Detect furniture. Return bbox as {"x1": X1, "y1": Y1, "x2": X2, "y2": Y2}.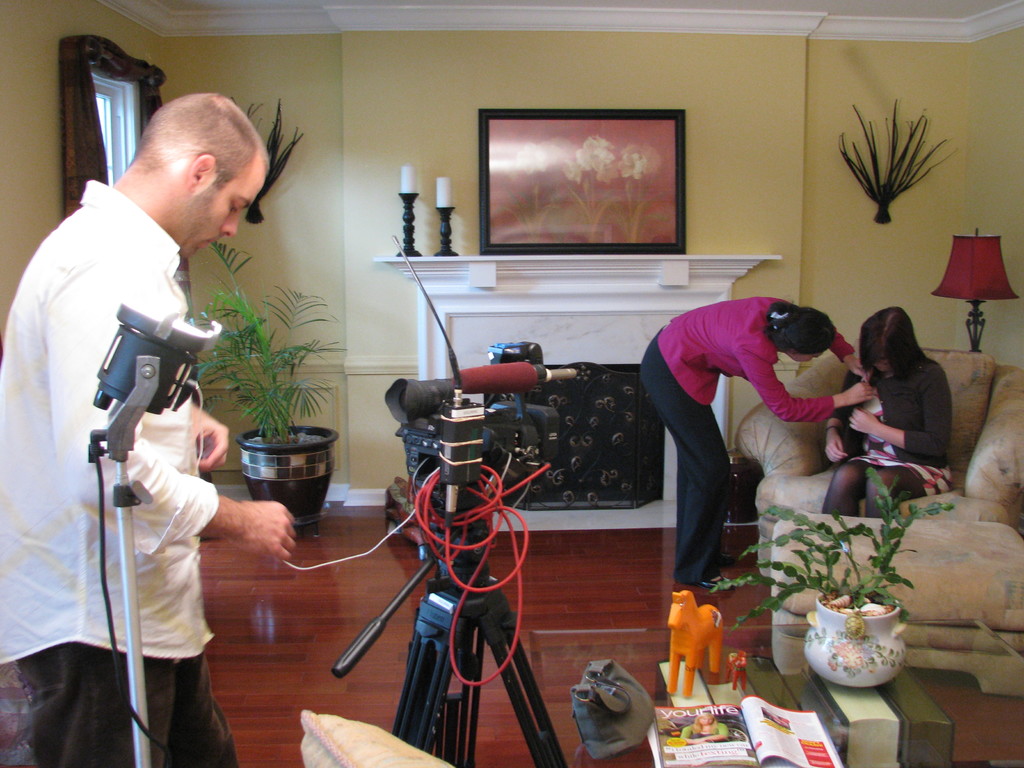
{"x1": 737, "y1": 346, "x2": 1023, "y2": 524}.
